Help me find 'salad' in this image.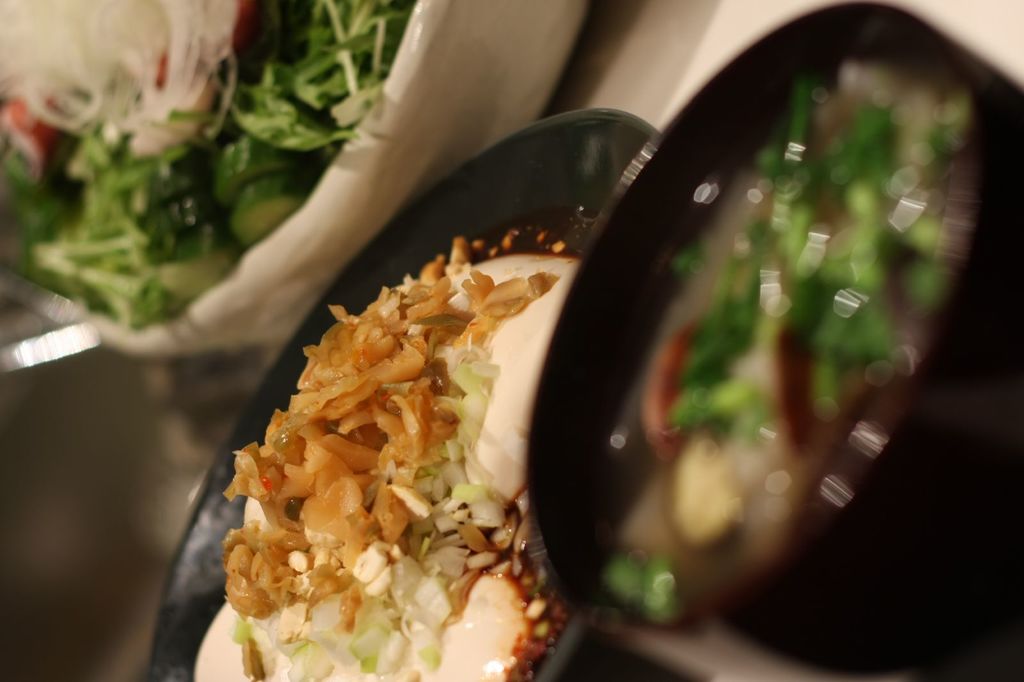
Found it: box=[1, 0, 431, 310].
